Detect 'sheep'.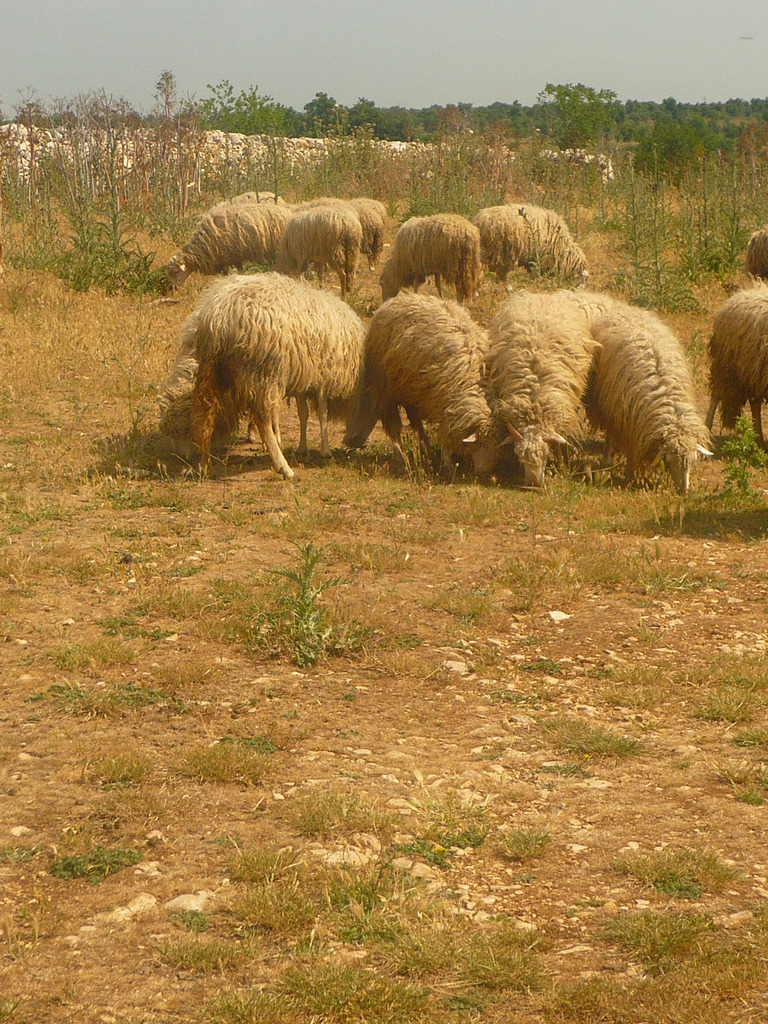
Detected at 476/197/593/281.
